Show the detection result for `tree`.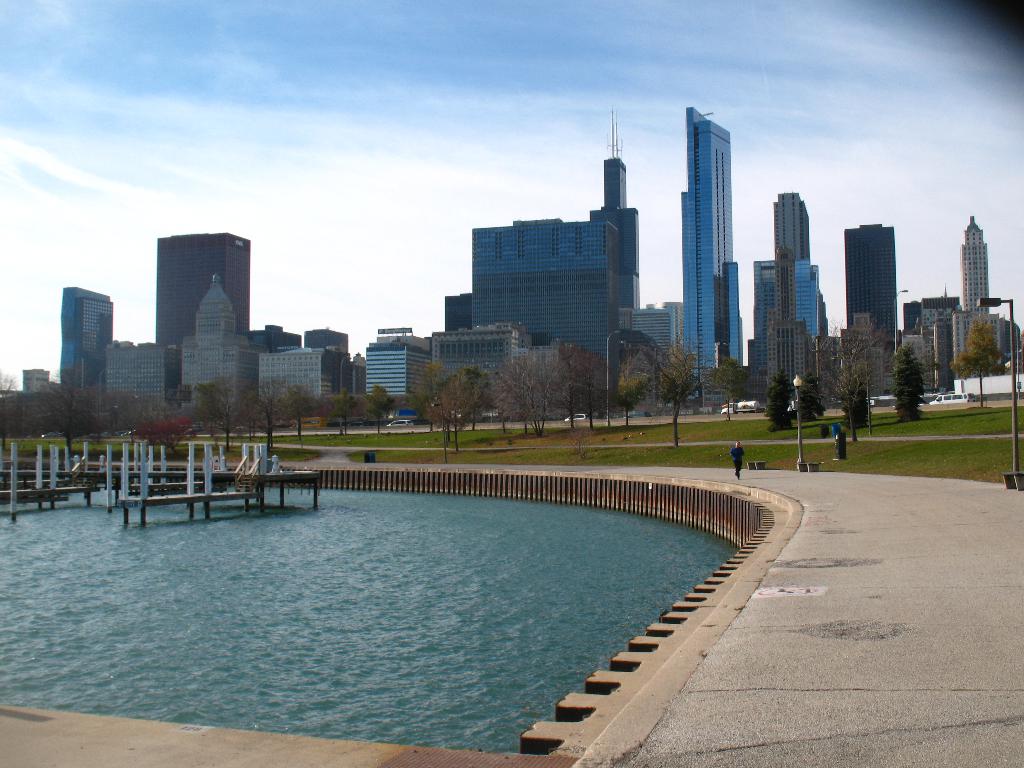
{"x1": 406, "y1": 364, "x2": 447, "y2": 432}.
